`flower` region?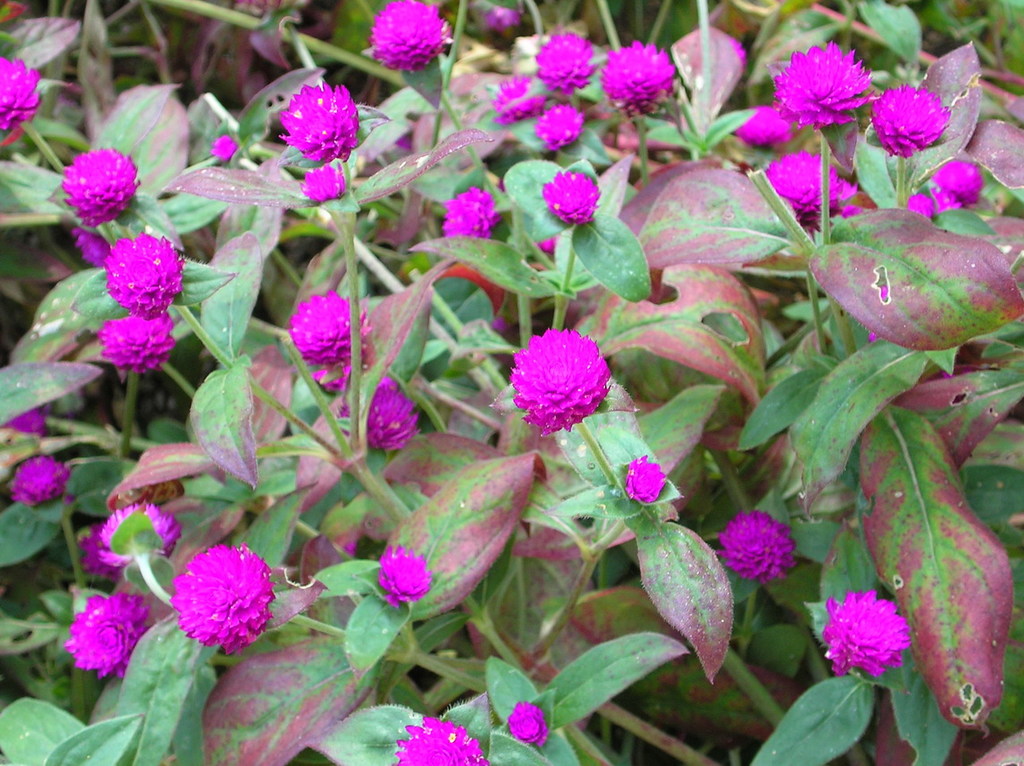
<box>62,151,141,232</box>
